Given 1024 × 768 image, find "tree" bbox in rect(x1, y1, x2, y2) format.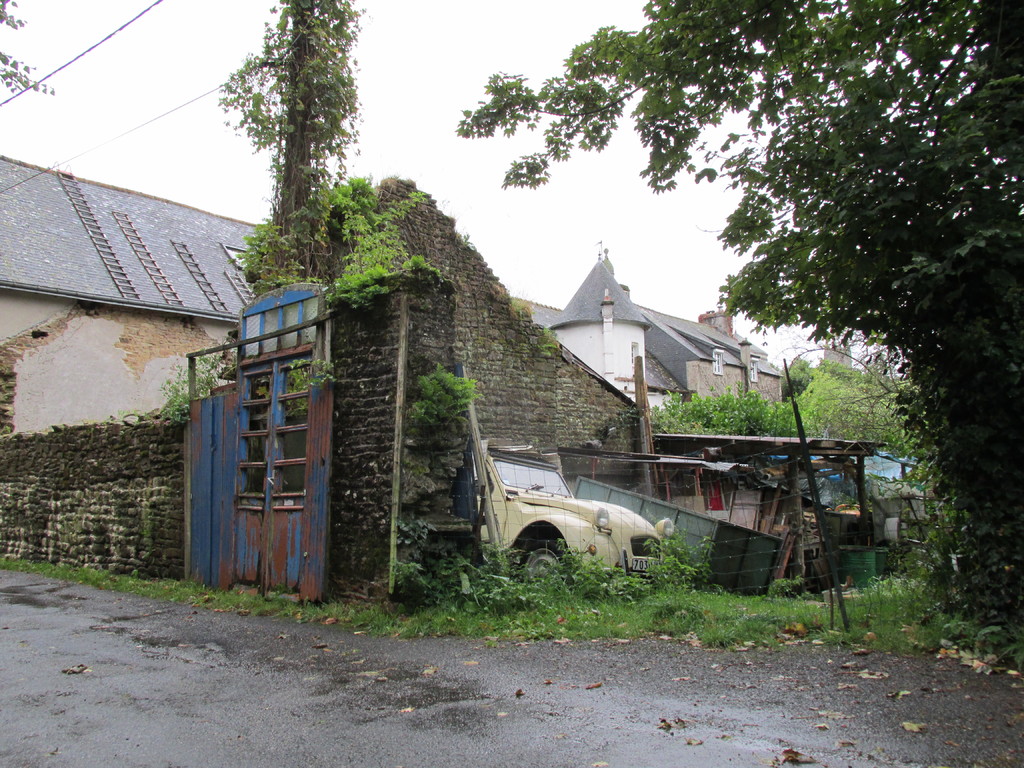
rect(642, 404, 802, 433).
